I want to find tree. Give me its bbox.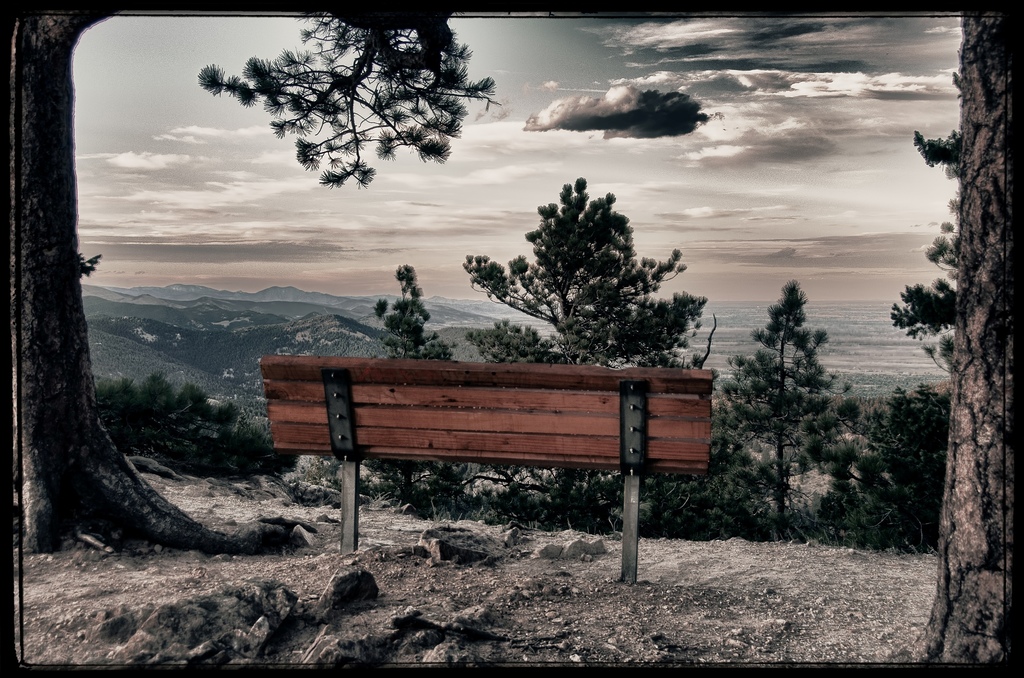
rect(196, 13, 499, 184).
